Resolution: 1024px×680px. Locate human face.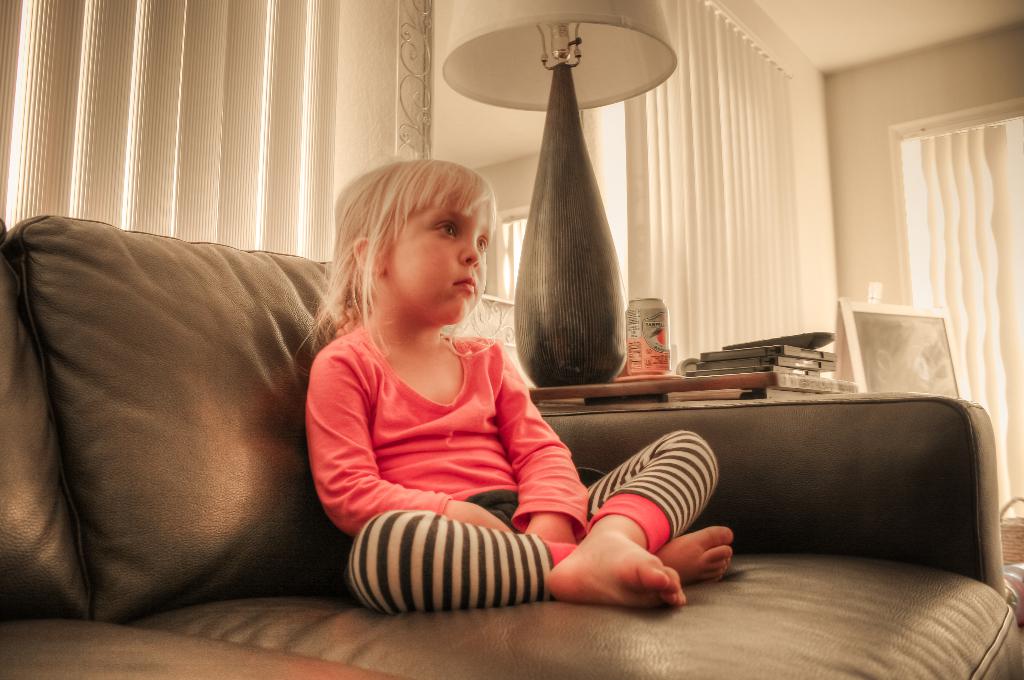
384/199/492/320.
